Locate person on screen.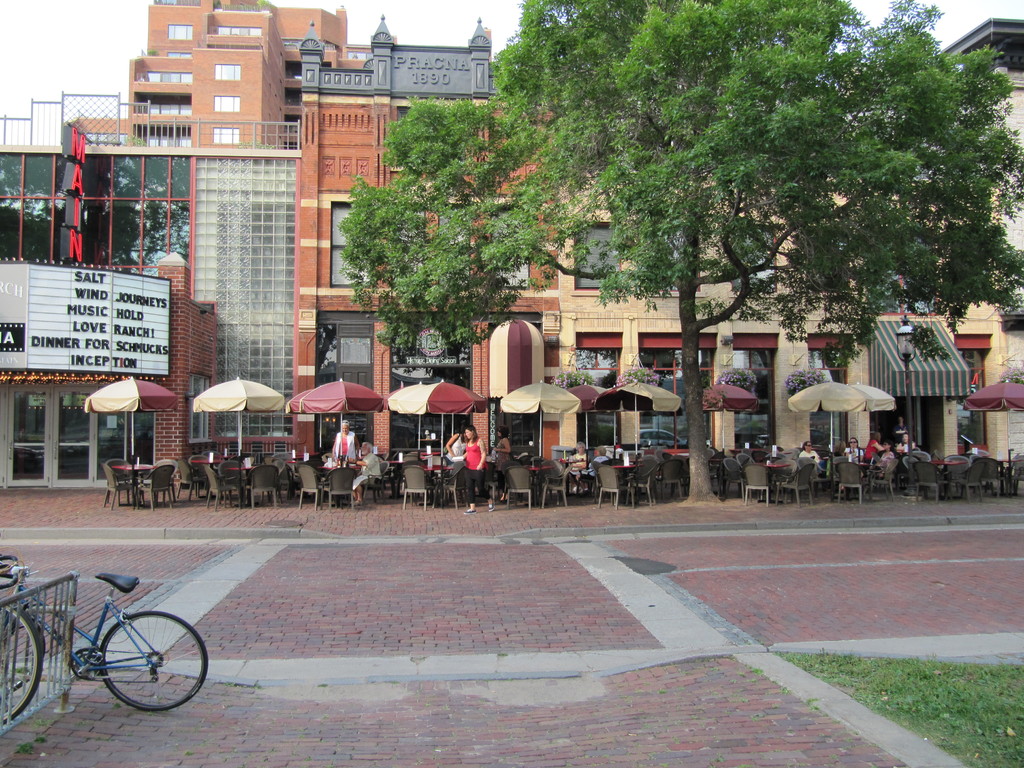
On screen at 347, 442, 382, 505.
